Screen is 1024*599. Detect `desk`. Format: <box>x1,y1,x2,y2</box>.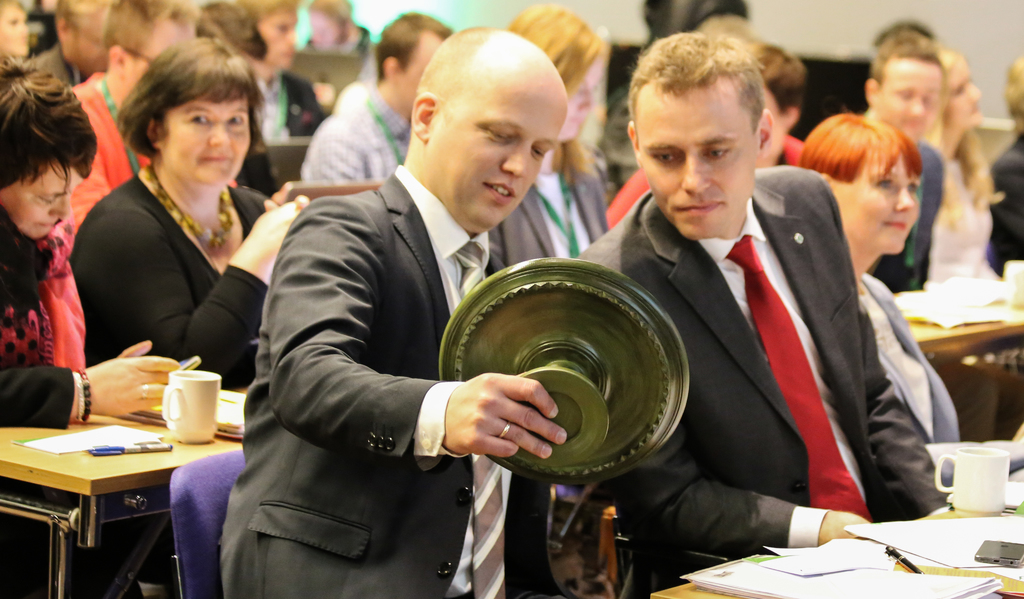
<box>788,500,1023,593</box>.
